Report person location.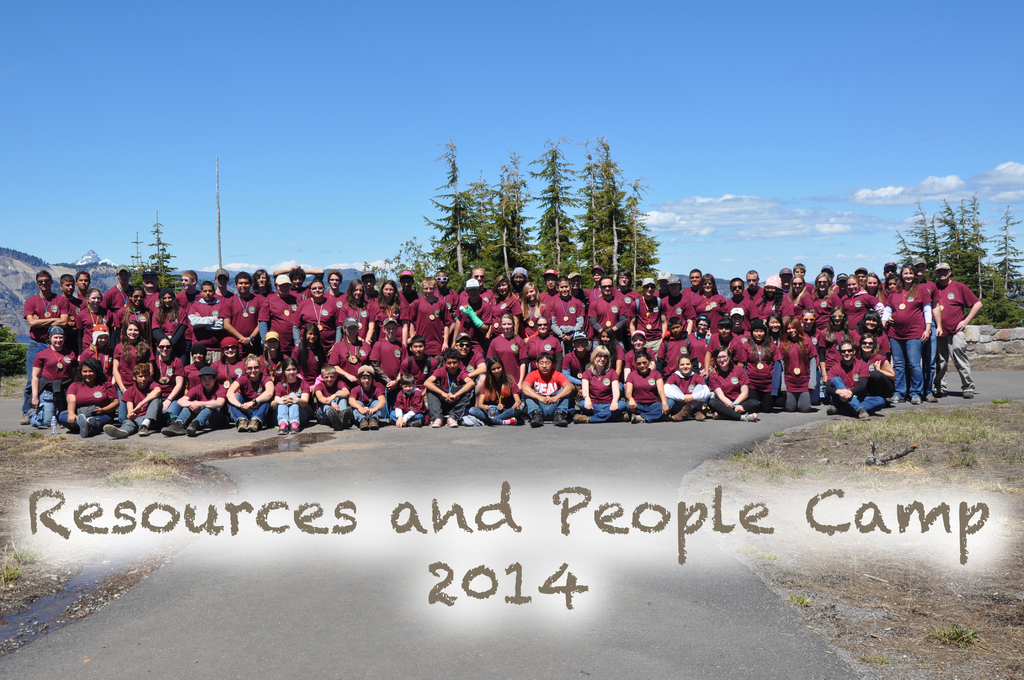
Report: bbox=[272, 356, 308, 436].
